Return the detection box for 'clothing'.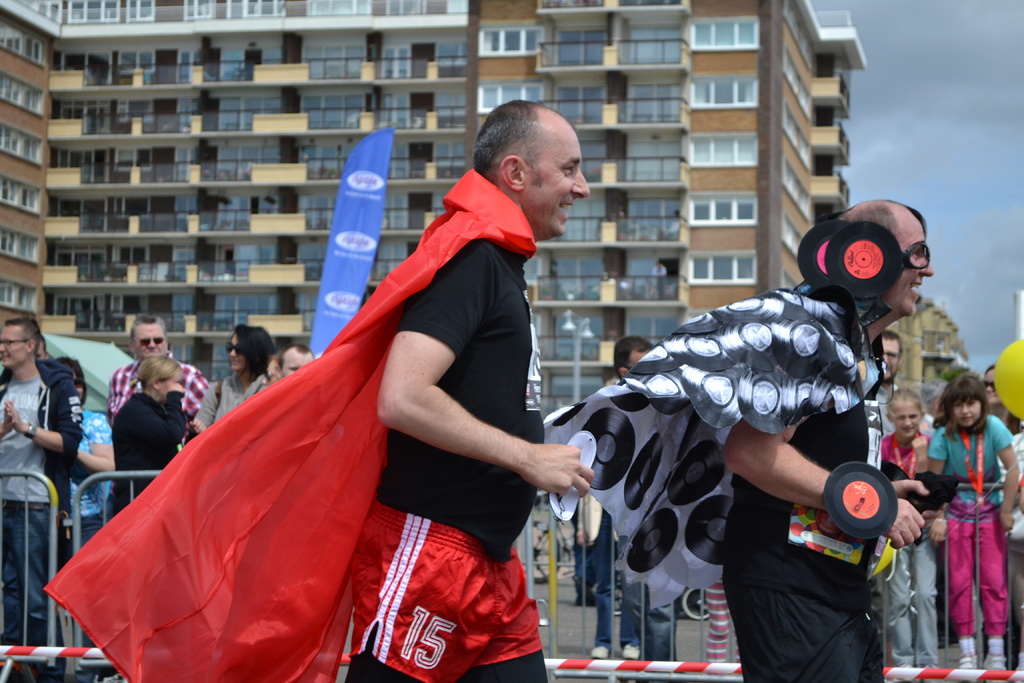
BBox(99, 387, 189, 513).
